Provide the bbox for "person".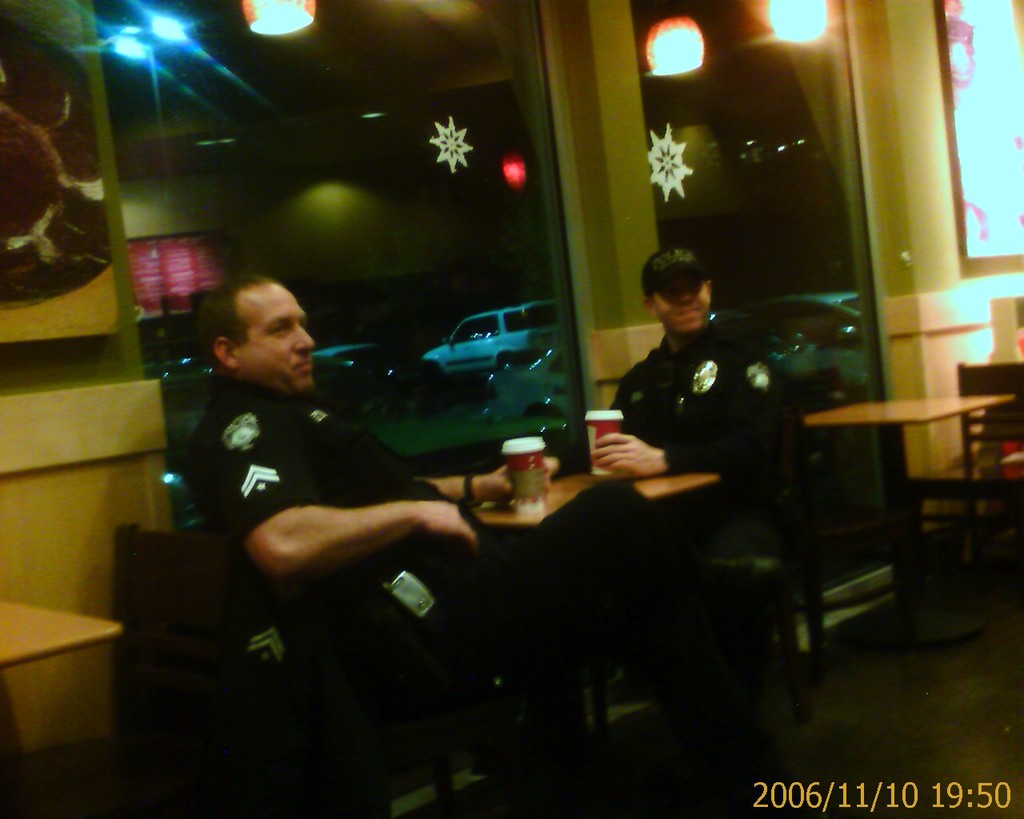
{"x1": 158, "y1": 246, "x2": 454, "y2": 733}.
